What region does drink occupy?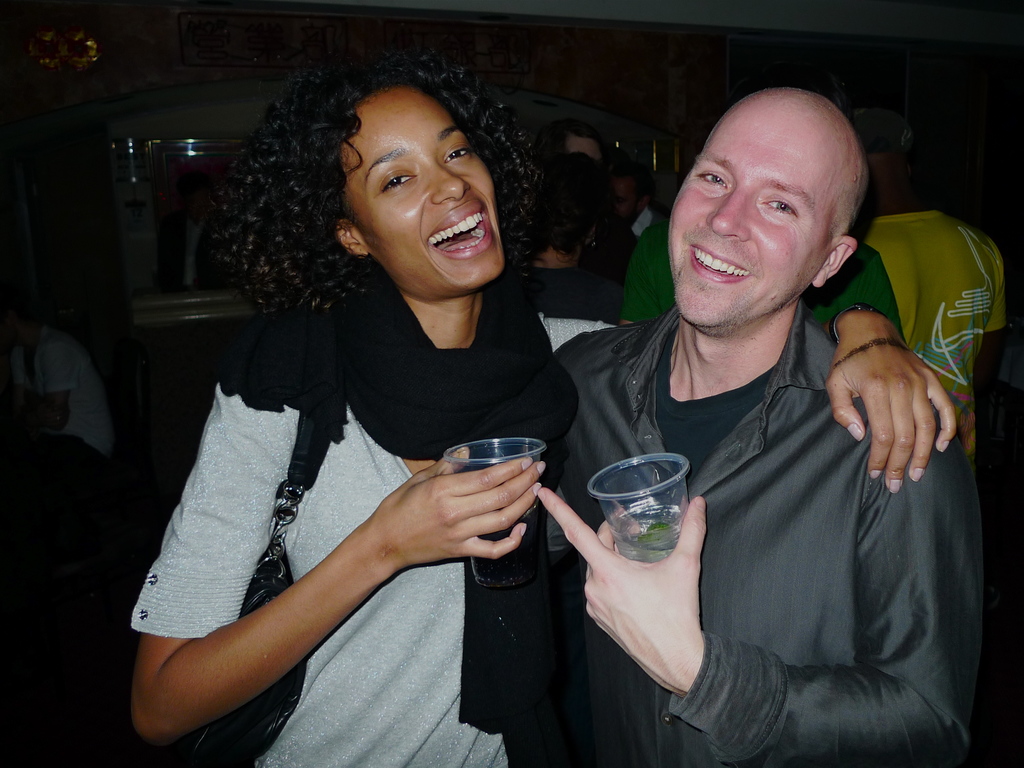
(598,451,705,579).
